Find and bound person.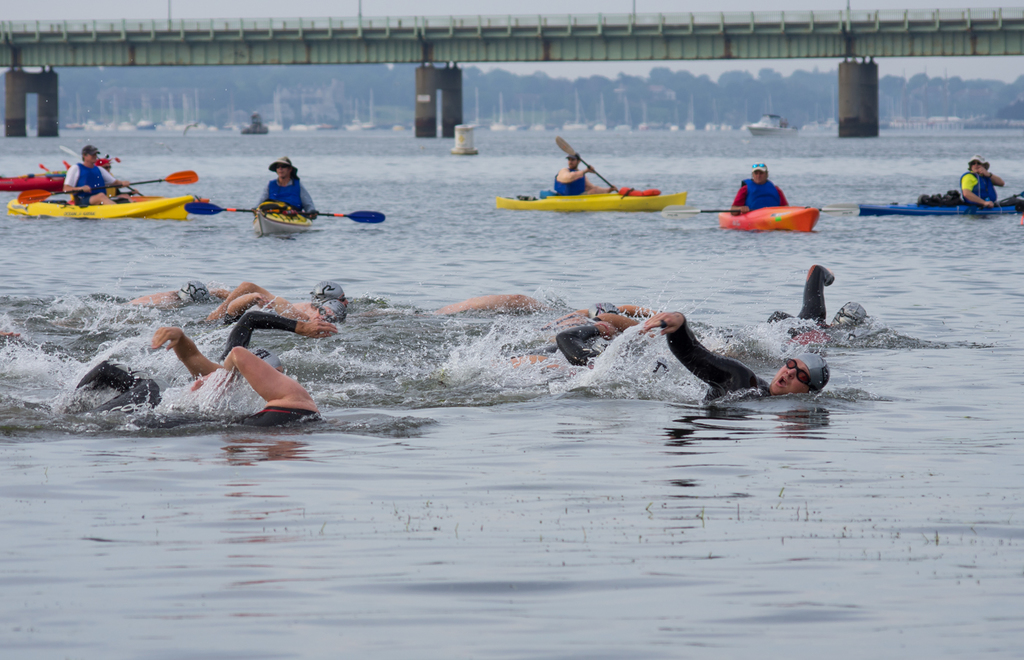
Bound: x1=225 y1=281 x2=350 y2=306.
